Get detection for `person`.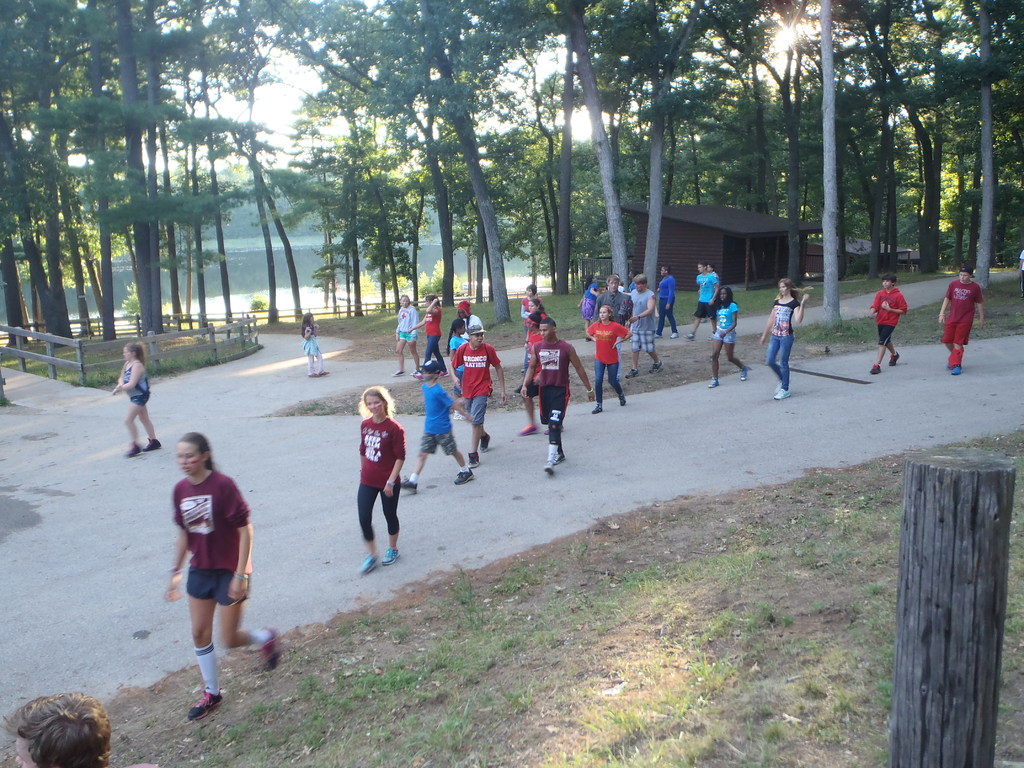
Detection: box=[625, 274, 664, 372].
